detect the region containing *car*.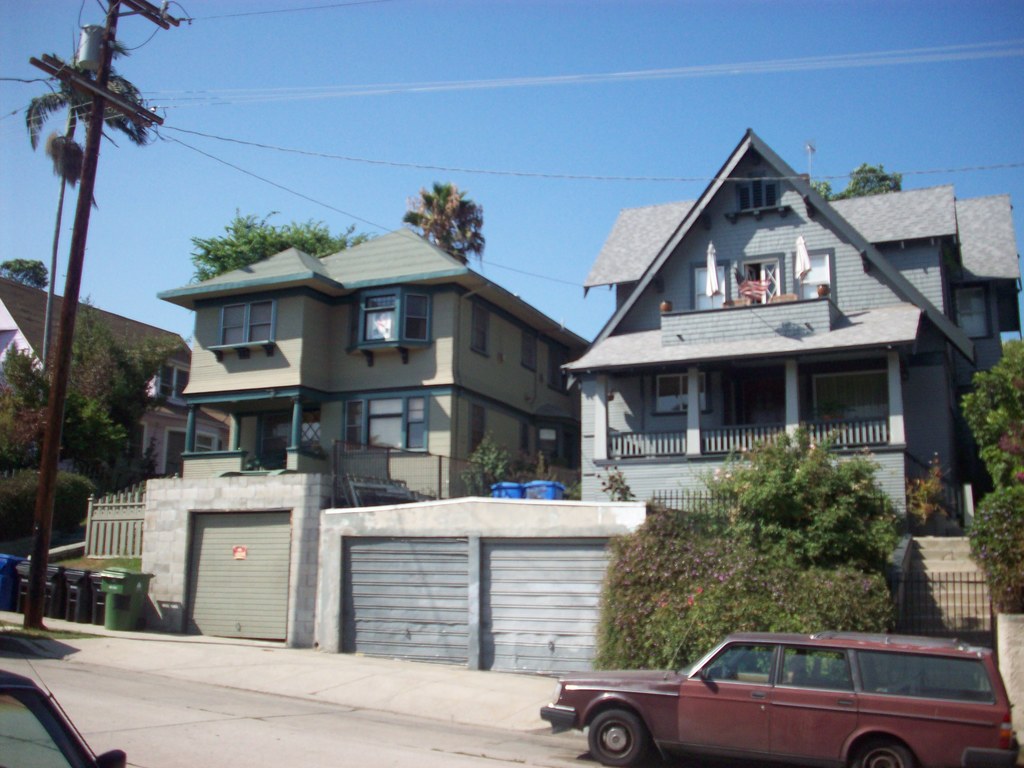
left=536, top=636, right=1023, bottom=767.
